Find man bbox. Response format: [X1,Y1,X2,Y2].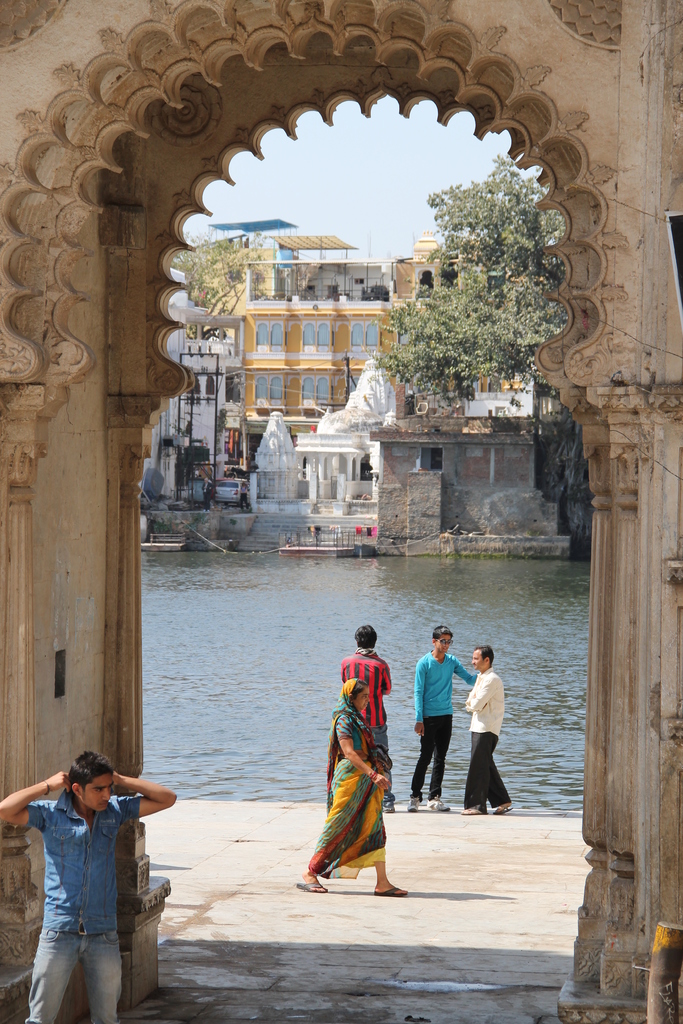
[344,616,395,813].
